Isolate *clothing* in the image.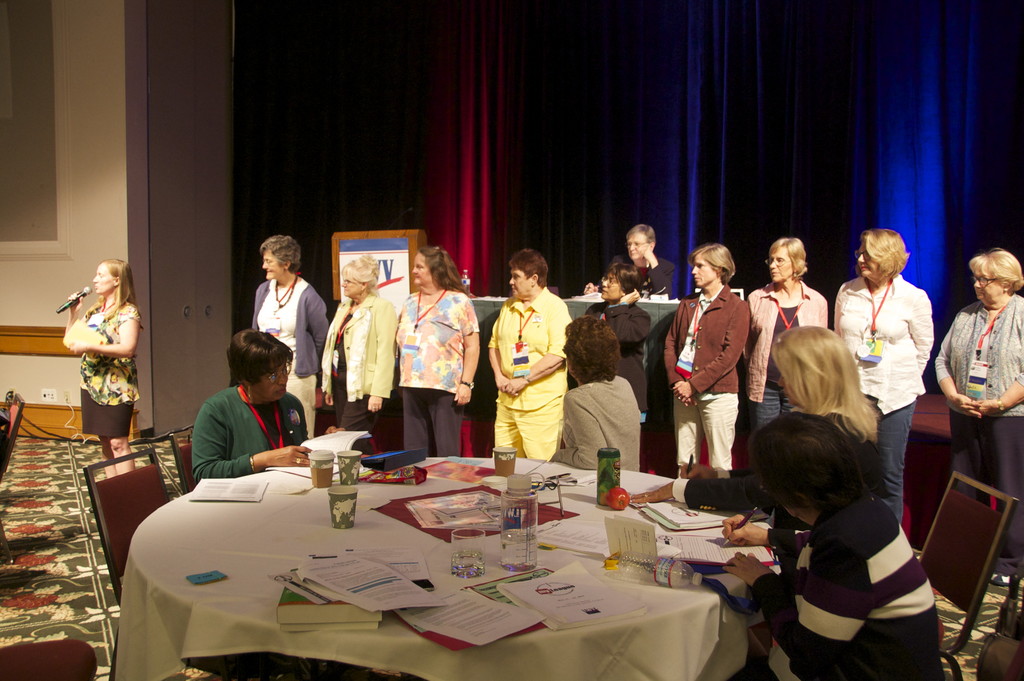
Isolated region: 636, 249, 683, 298.
